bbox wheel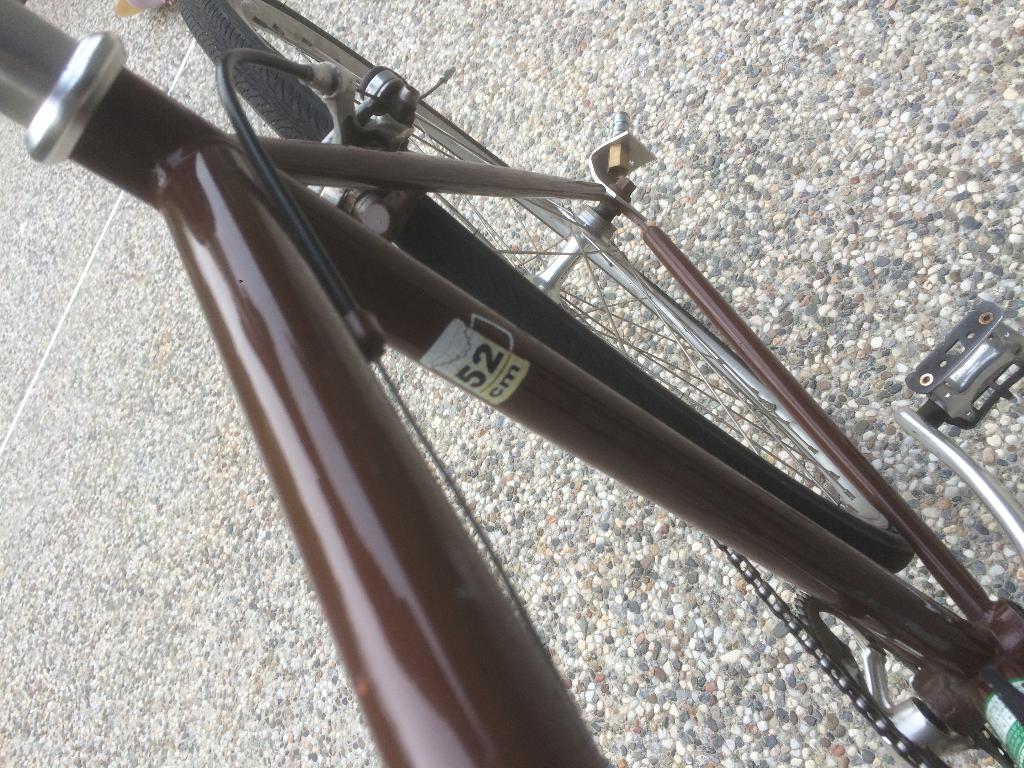
select_region(172, 2, 921, 573)
